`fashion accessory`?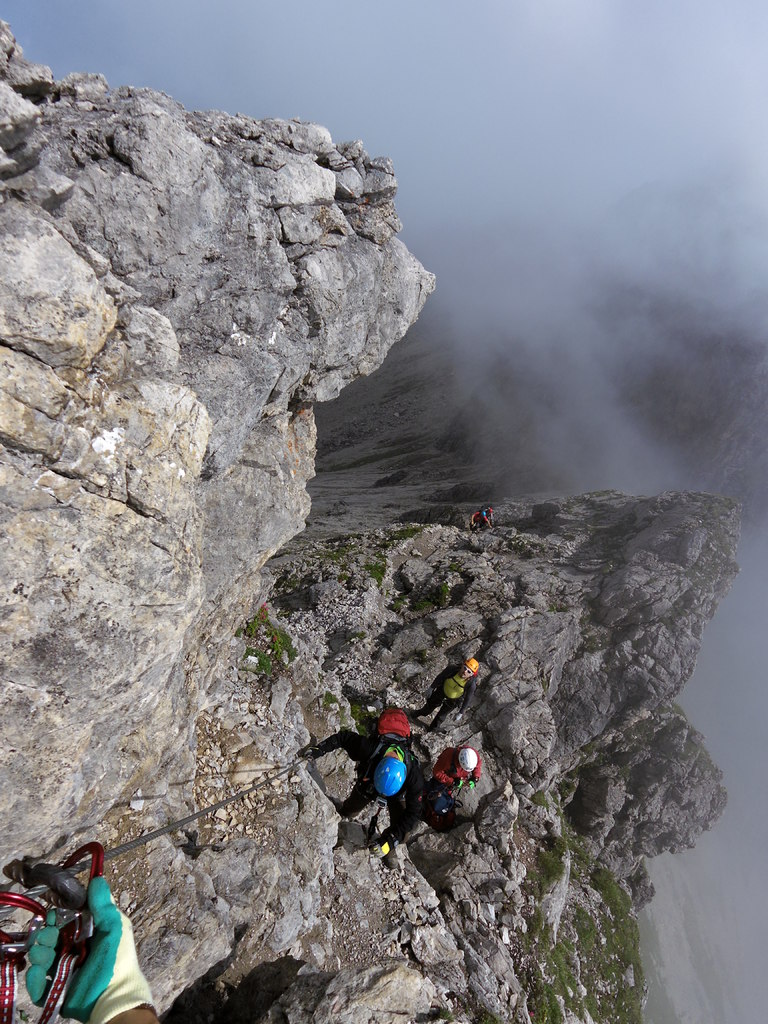
pyautogui.locateOnScreen(468, 780, 473, 789)
